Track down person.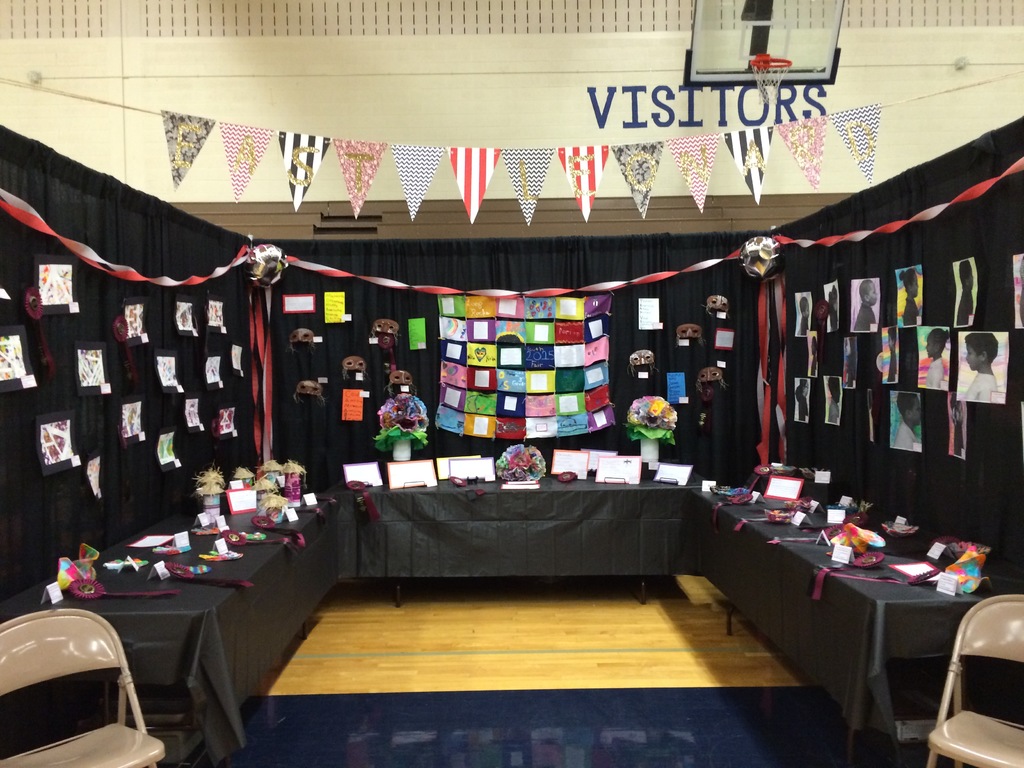
Tracked to [x1=961, y1=330, x2=1004, y2=397].
